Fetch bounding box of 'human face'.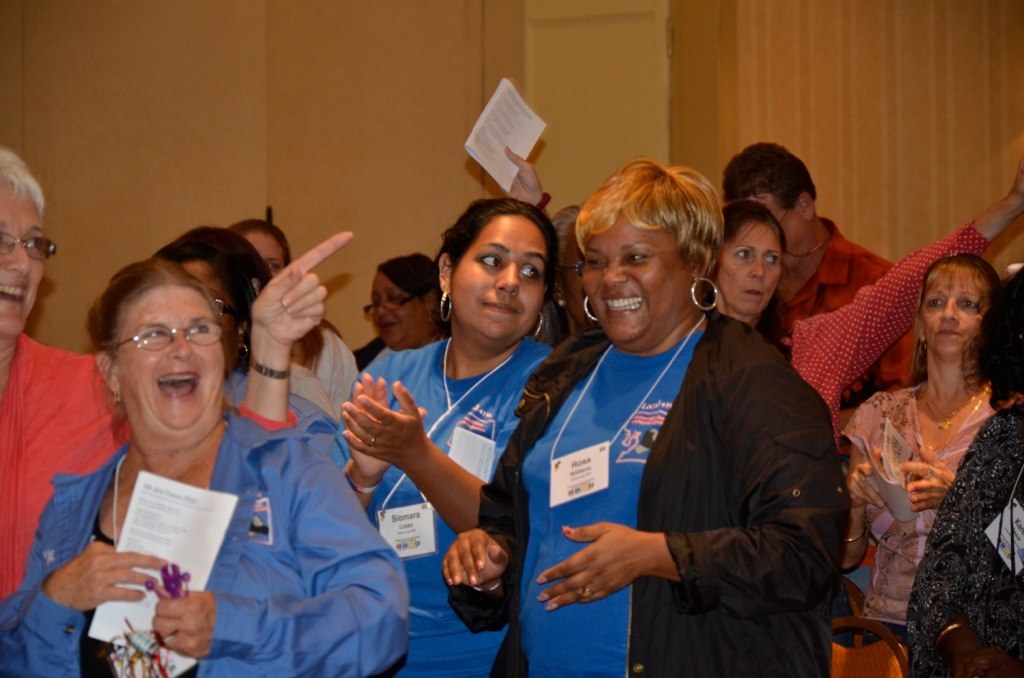
Bbox: 925 265 990 355.
